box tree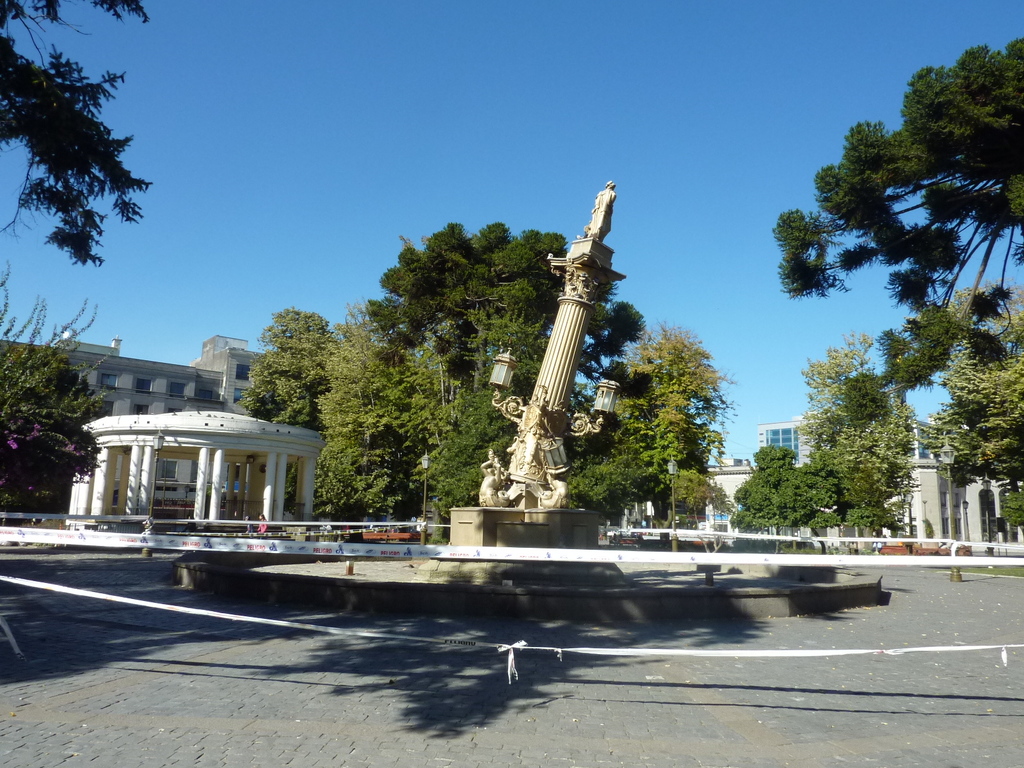
[737,437,817,540]
